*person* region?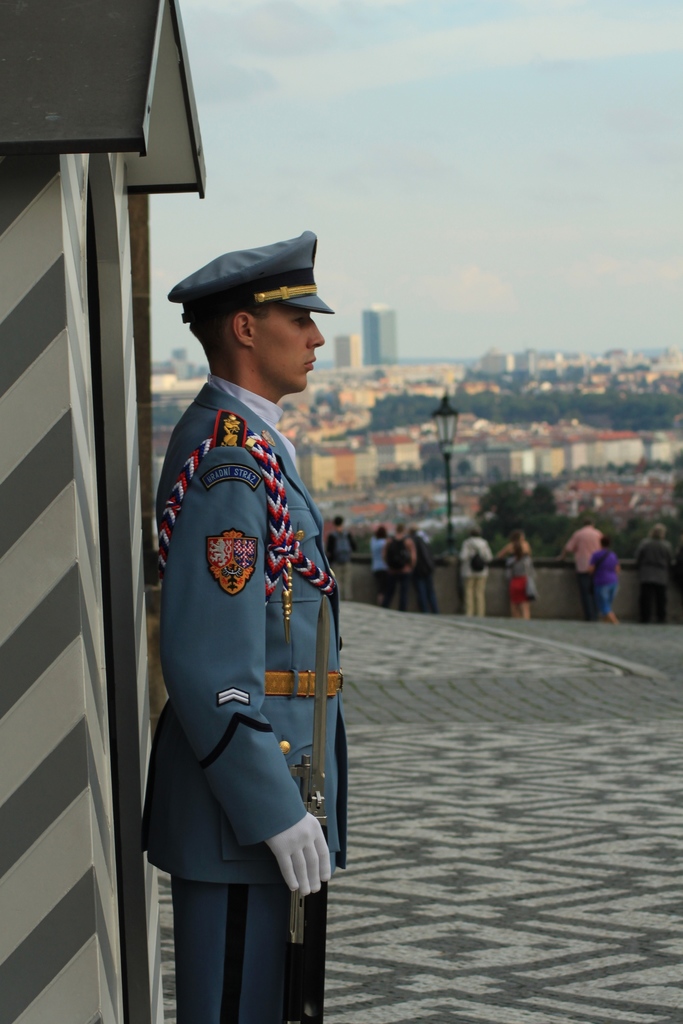
bbox(365, 525, 391, 604)
